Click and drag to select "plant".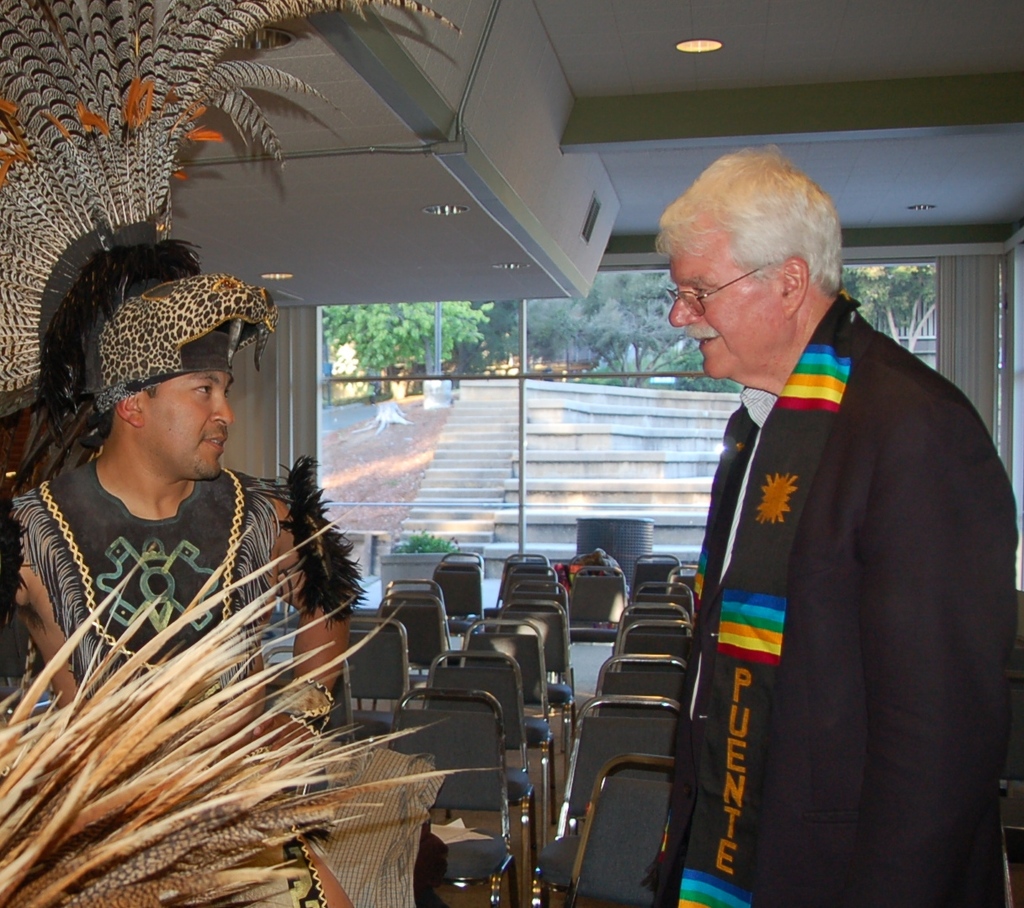
Selection: pyautogui.locateOnScreen(389, 534, 461, 553).
